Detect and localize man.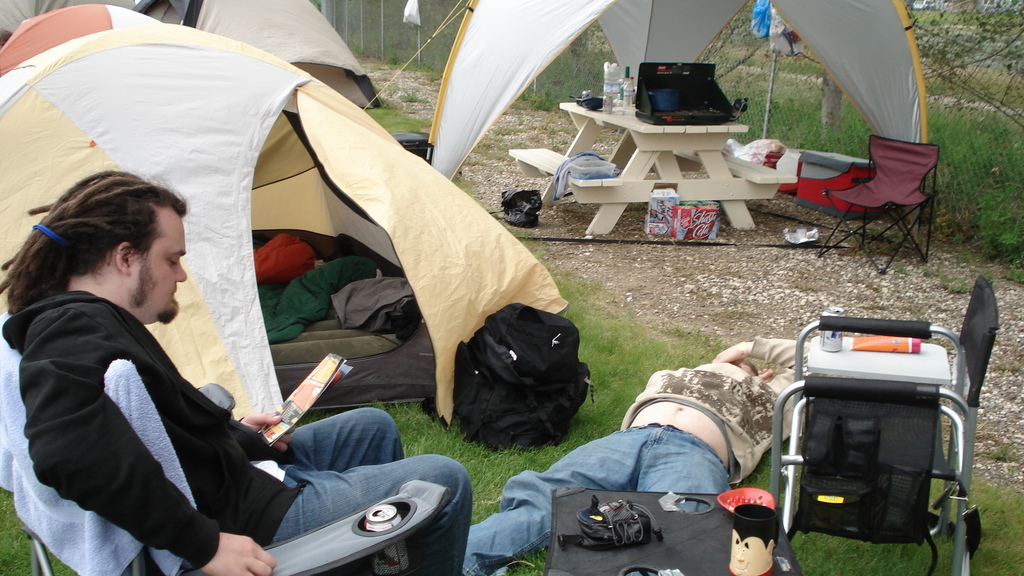
Localized at [0, 173, 474, 575].
